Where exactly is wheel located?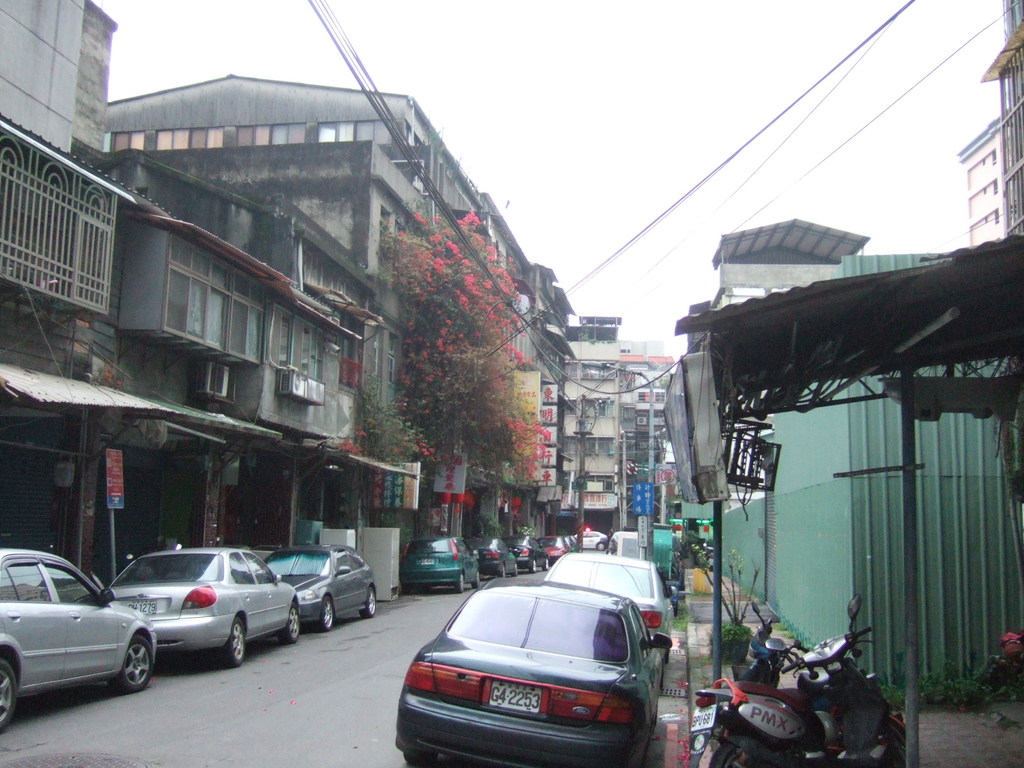
Its bounding box is [279, 597, 300, 653].
